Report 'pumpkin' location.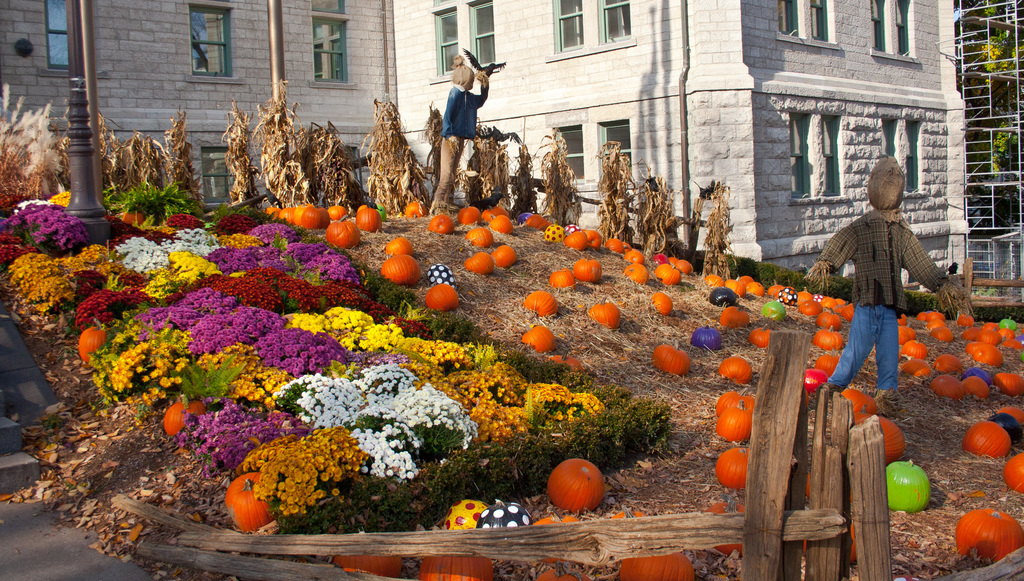
Report: select_region(328, 536, 406, 579).
